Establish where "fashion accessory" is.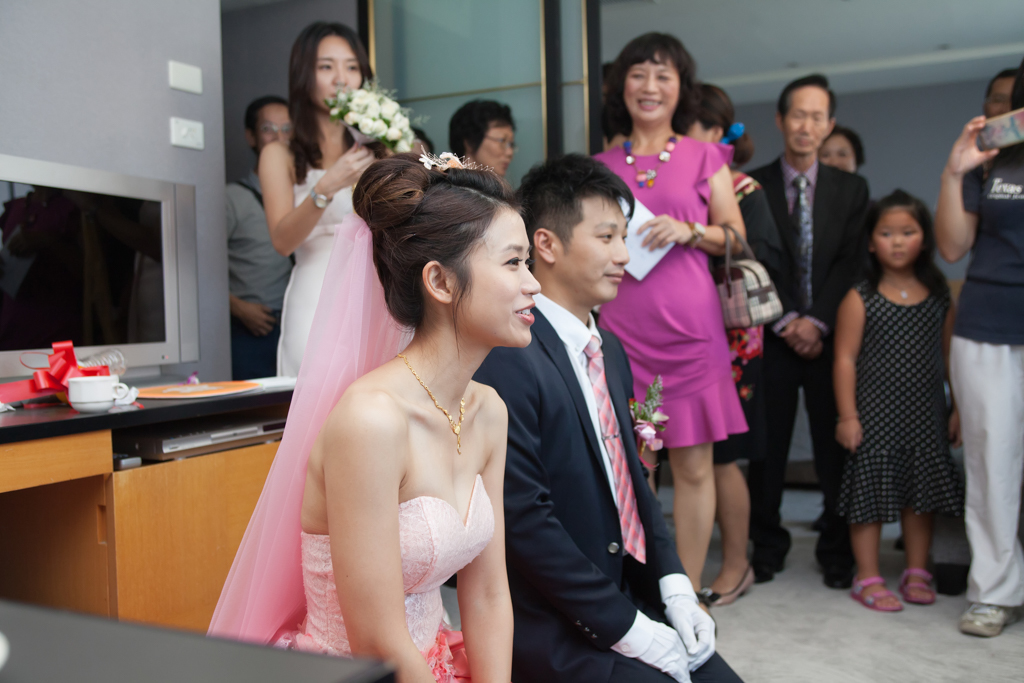
Established at box(621, 130, 679, 190).
